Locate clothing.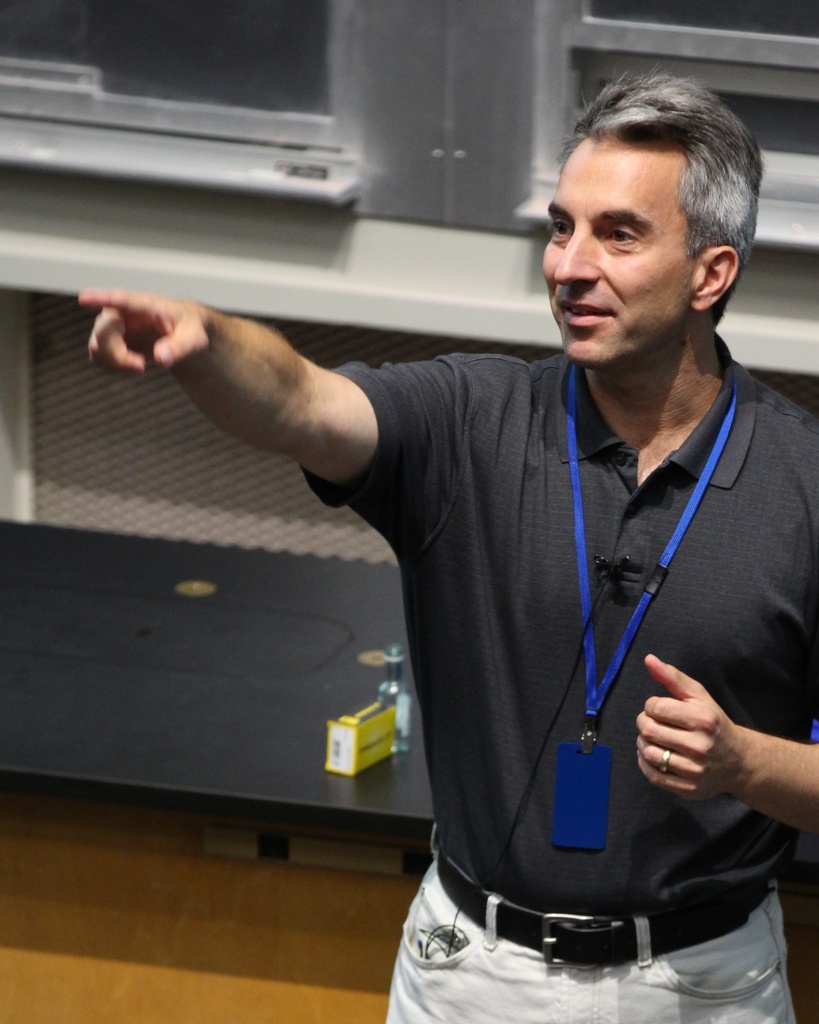
Bounding box: {"left": 350, "top": 310, "right": 804, "bottom": 996}.
